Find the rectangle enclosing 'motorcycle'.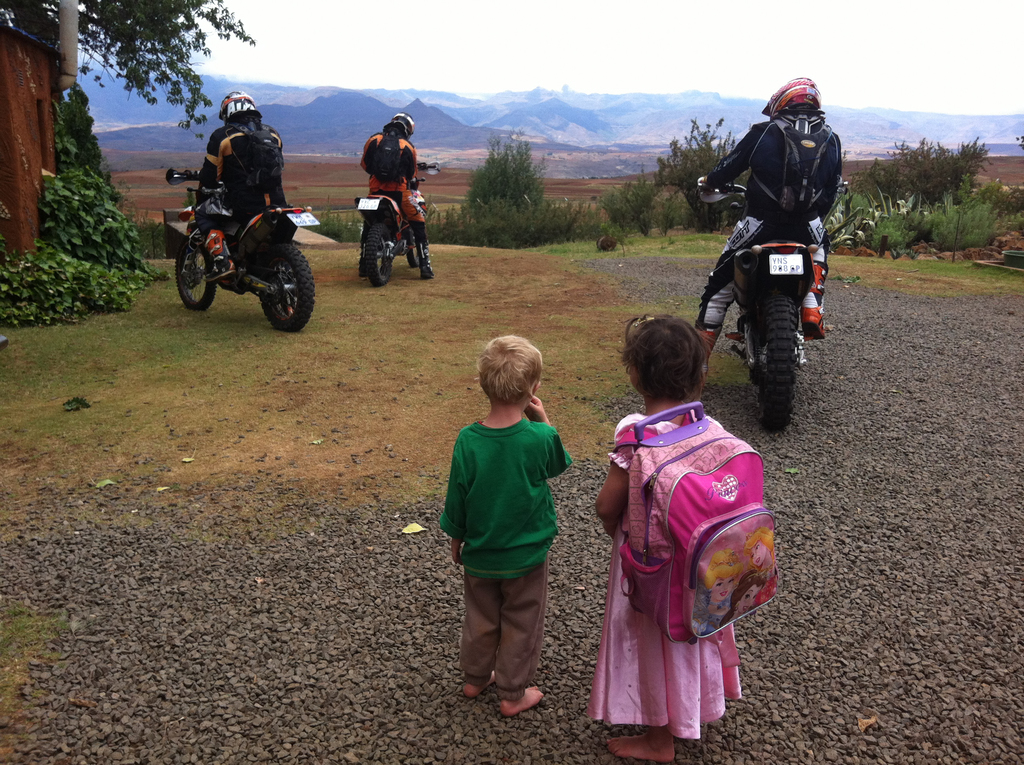
351, 170, 431, 284.
